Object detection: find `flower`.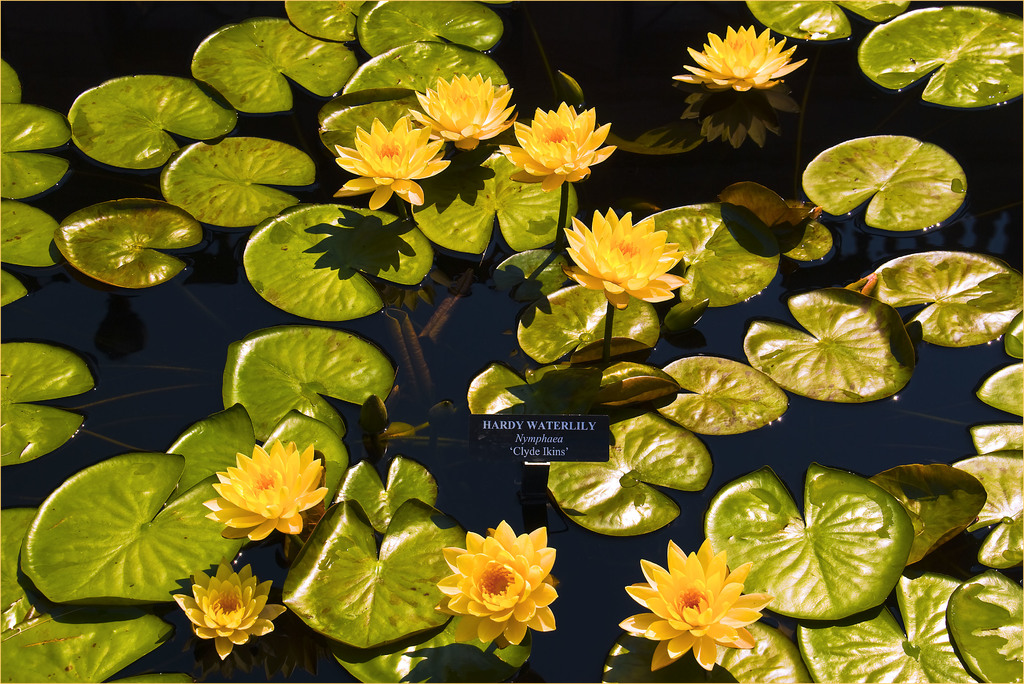
BBox(428, 520, 557, 654).
